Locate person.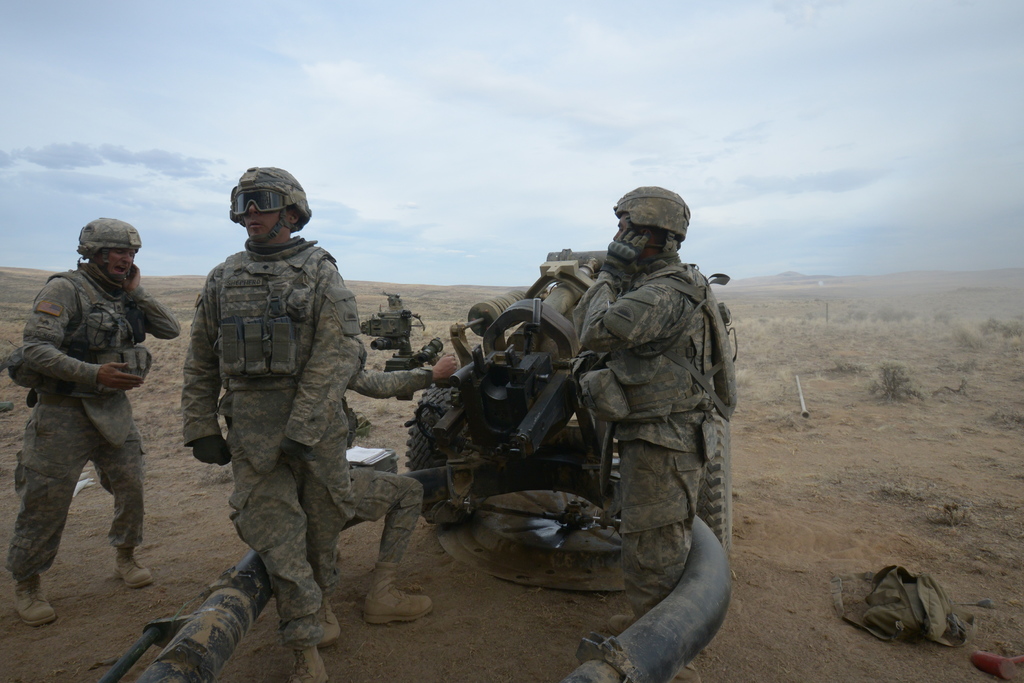
Bounding box: bbox=(572, 184, 737, 623).
